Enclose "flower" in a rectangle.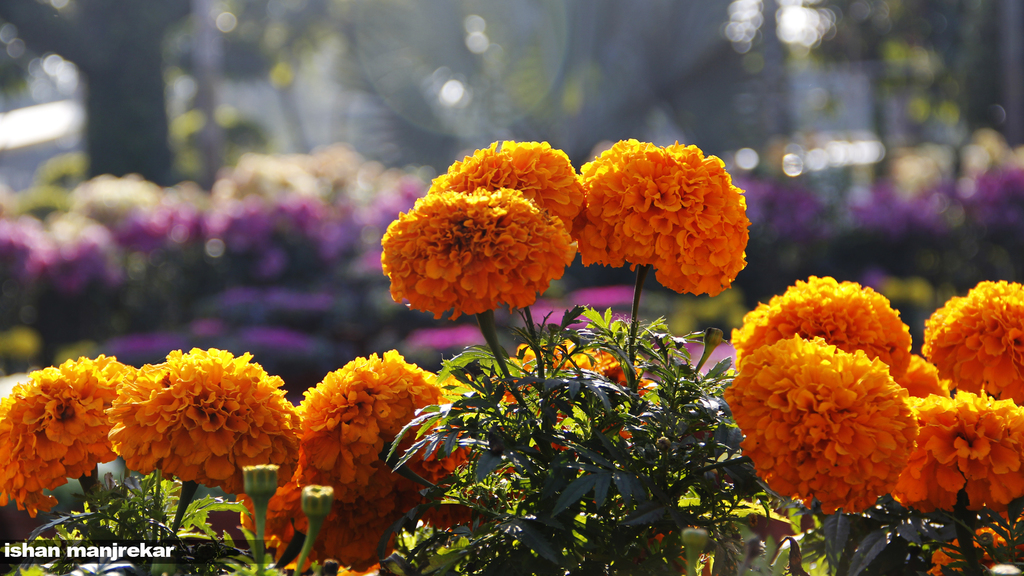
region(895, 390, 1021, 522).
